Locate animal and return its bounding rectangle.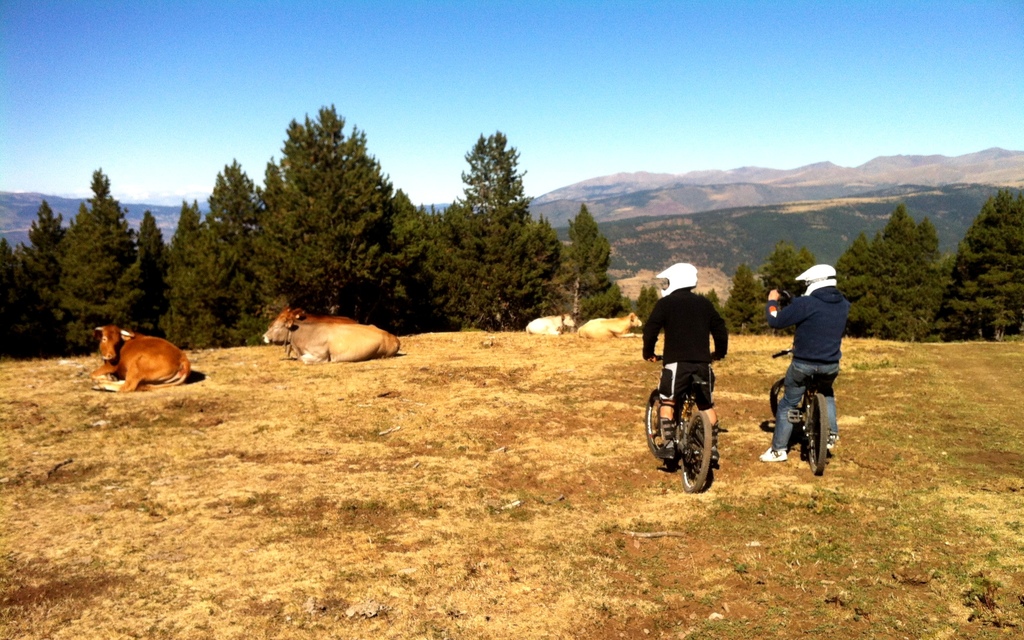
(260,305,403,374).
